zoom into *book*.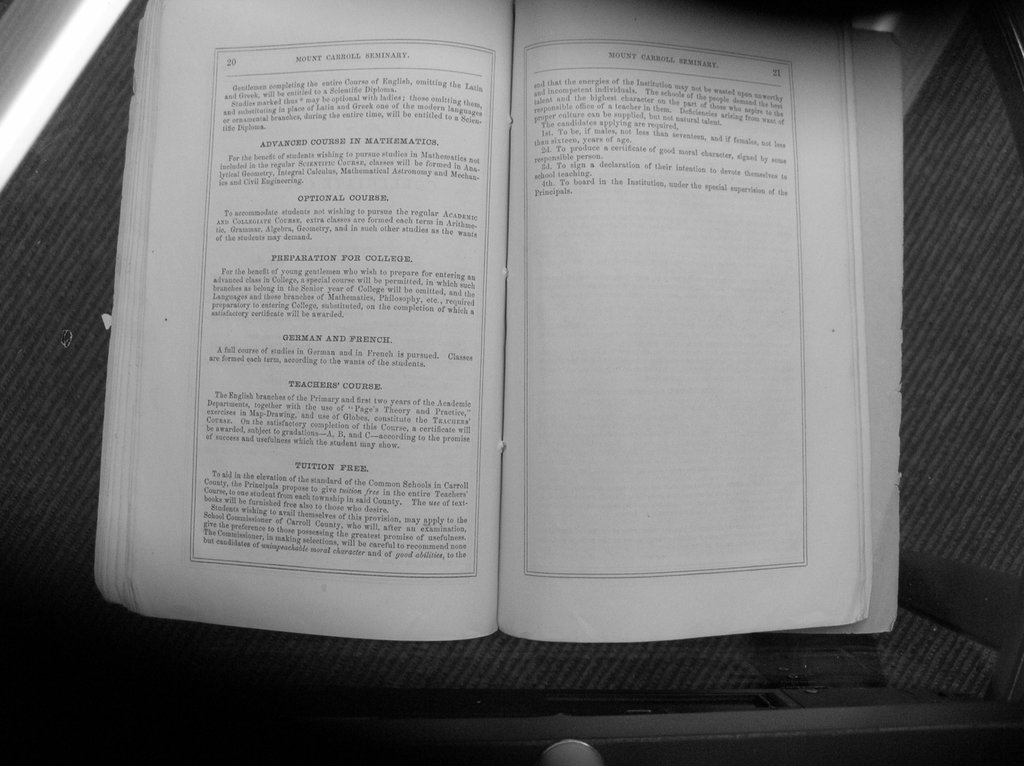
Zoom target: locate(79, 35, 1009, 635).
